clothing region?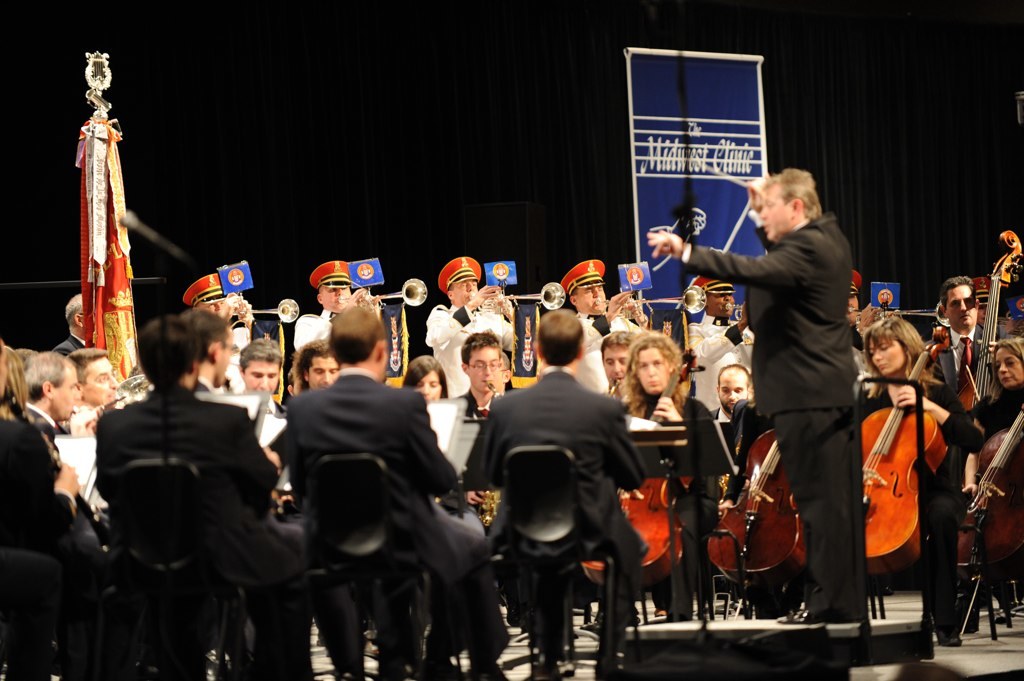
[left=289, top=374, right=456, bottom=521]
